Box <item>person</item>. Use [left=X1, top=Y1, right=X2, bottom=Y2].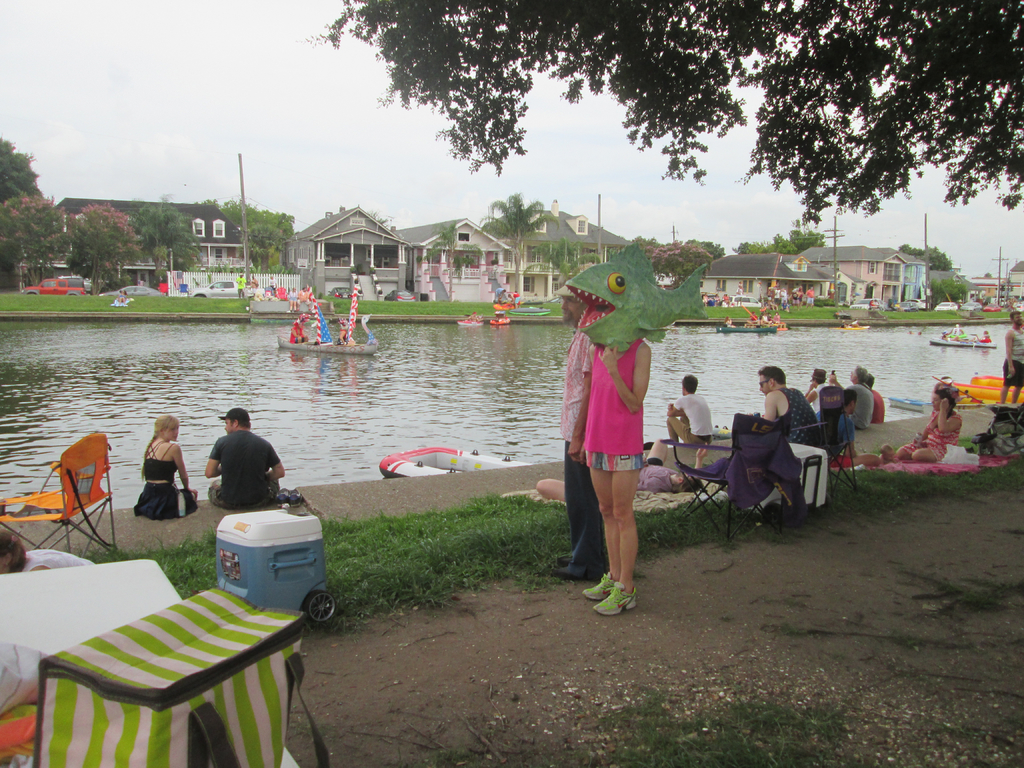
[left=133, top=413, right=204, bottom=516].
